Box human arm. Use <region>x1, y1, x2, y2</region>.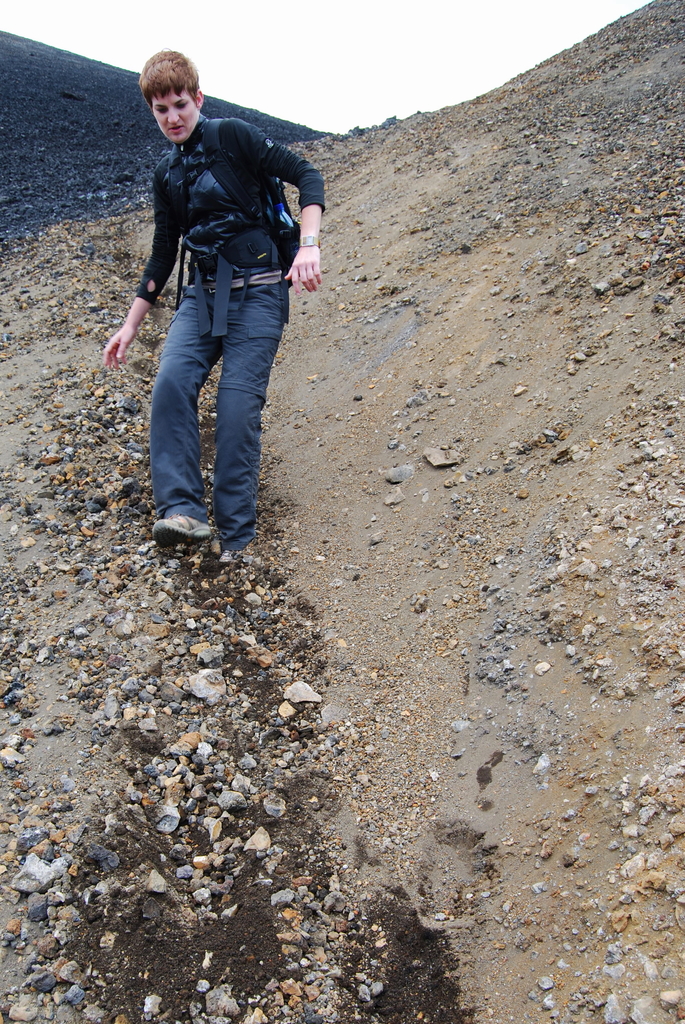
<region>219, 118, 328, 297</region>.
